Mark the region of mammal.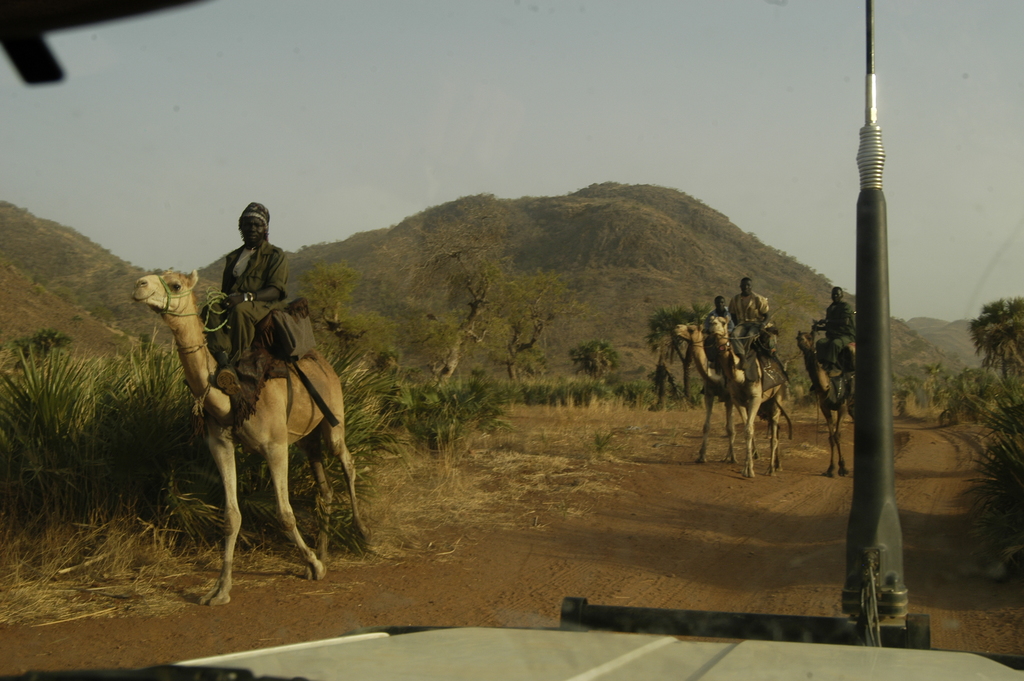
Region: (left=728, top=283, right=769, bottom=368).
